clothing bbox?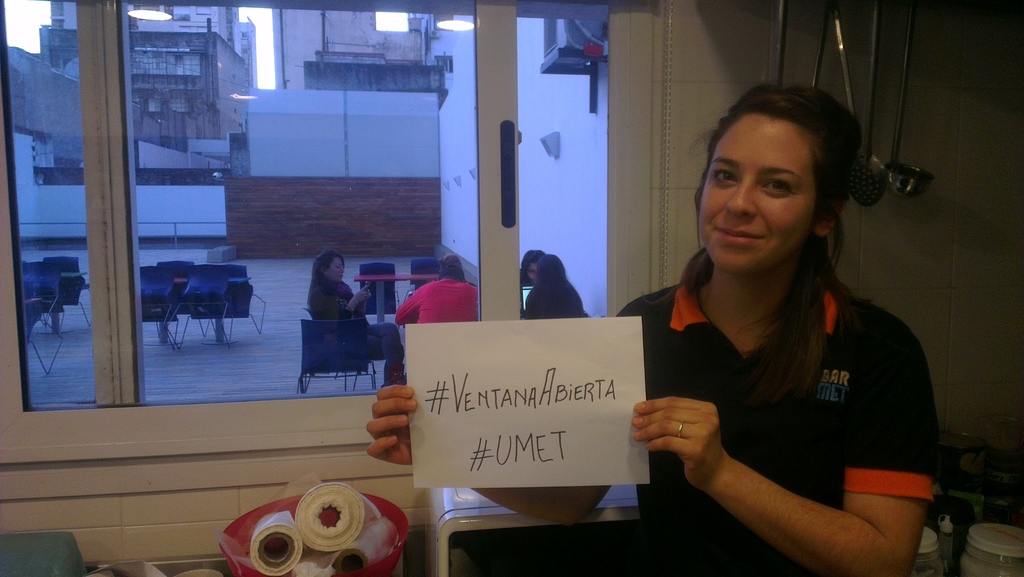
<region>301, 266, 406, 373</region>
